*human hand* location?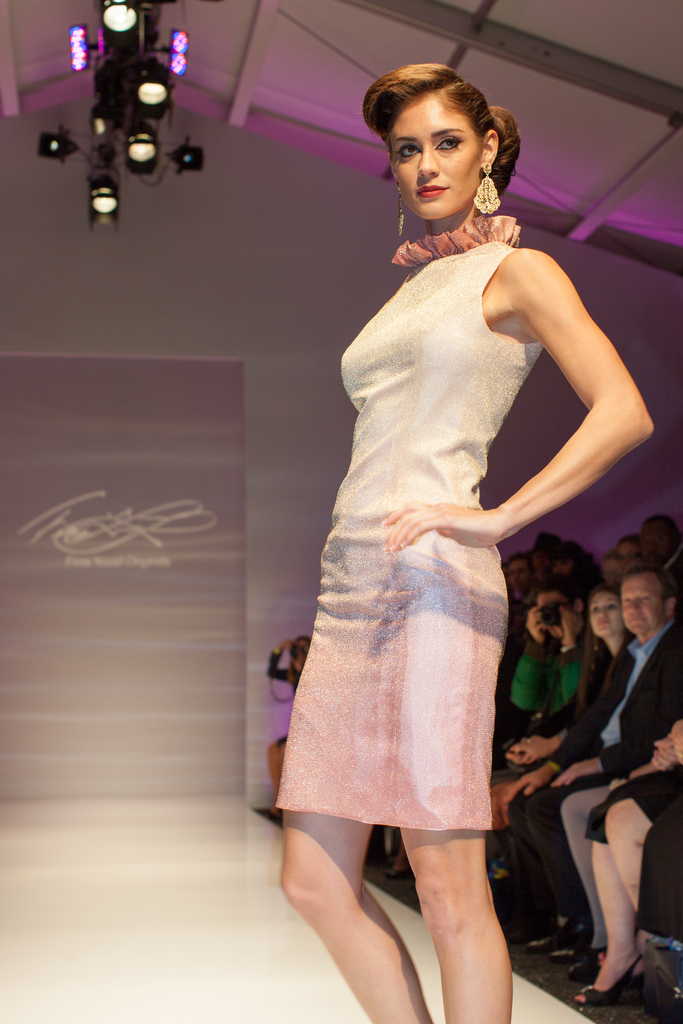
{"left": 277, "top": 638, "right": 297, "bottom": 653}
